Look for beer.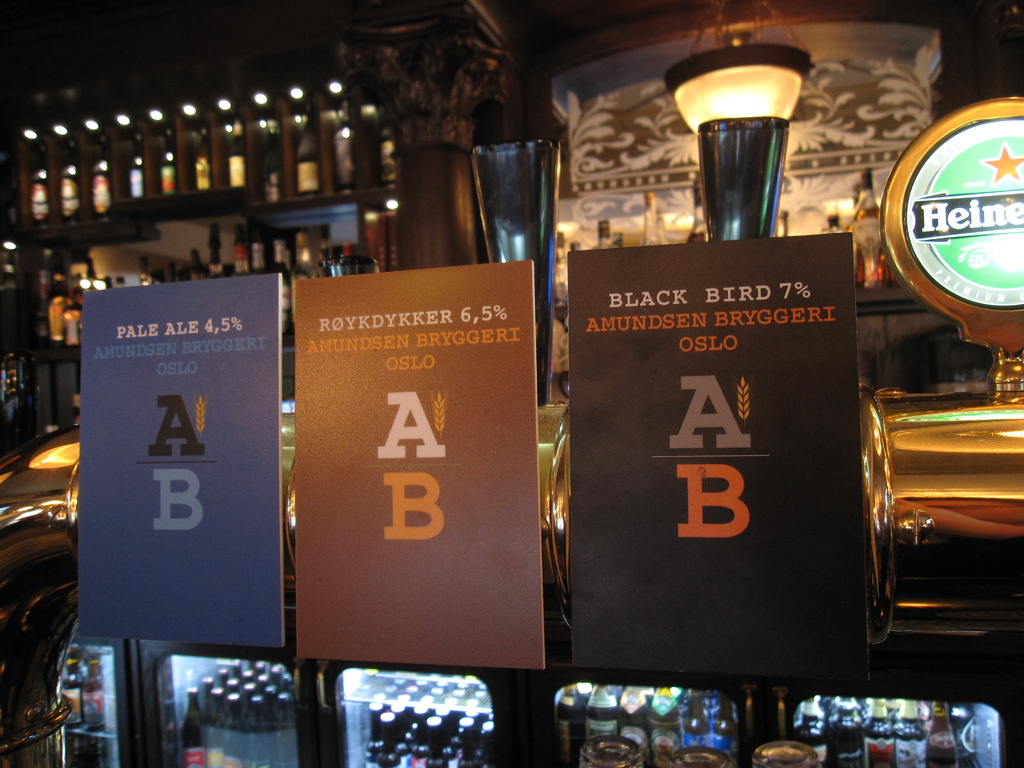
Found: locate(260, 89, 280, 199).
